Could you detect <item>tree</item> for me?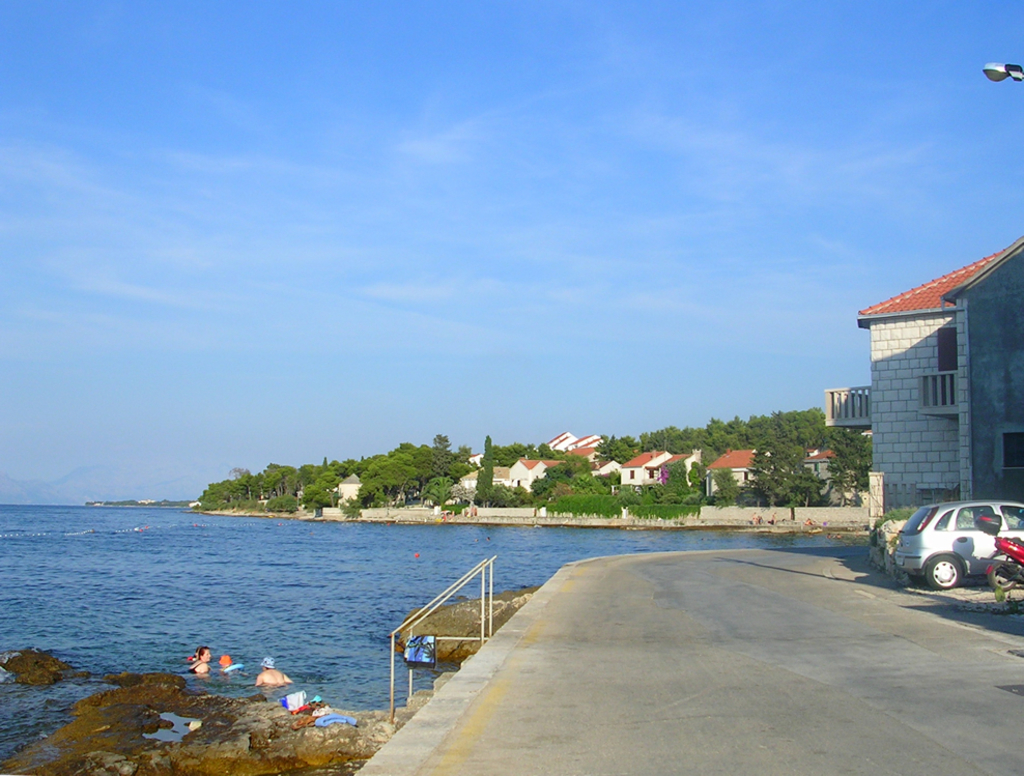
Detection result: rect(470, 428, 492, 506).
